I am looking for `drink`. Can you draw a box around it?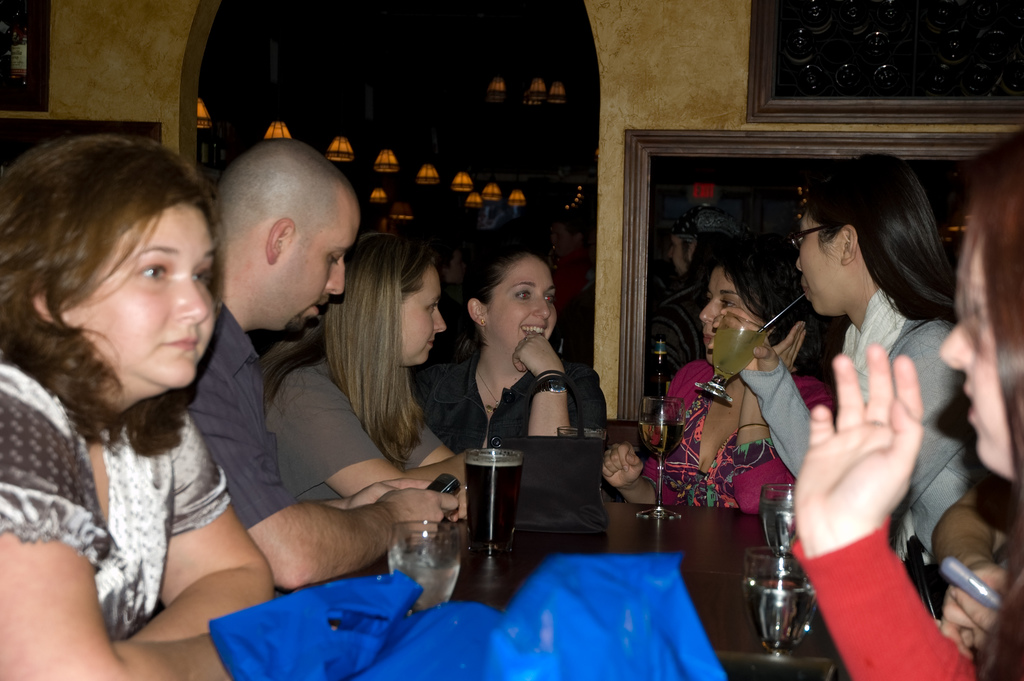
Sure, the bounding box is 461/444/538/566.
